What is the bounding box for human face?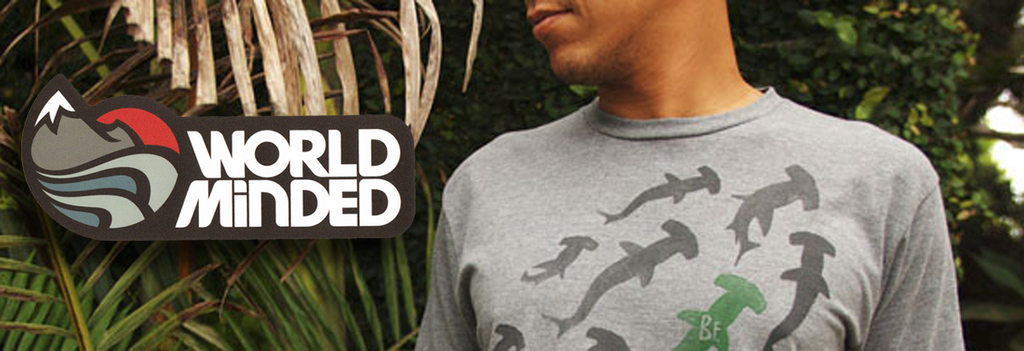
bbox=[520, 0, 659, 85].
